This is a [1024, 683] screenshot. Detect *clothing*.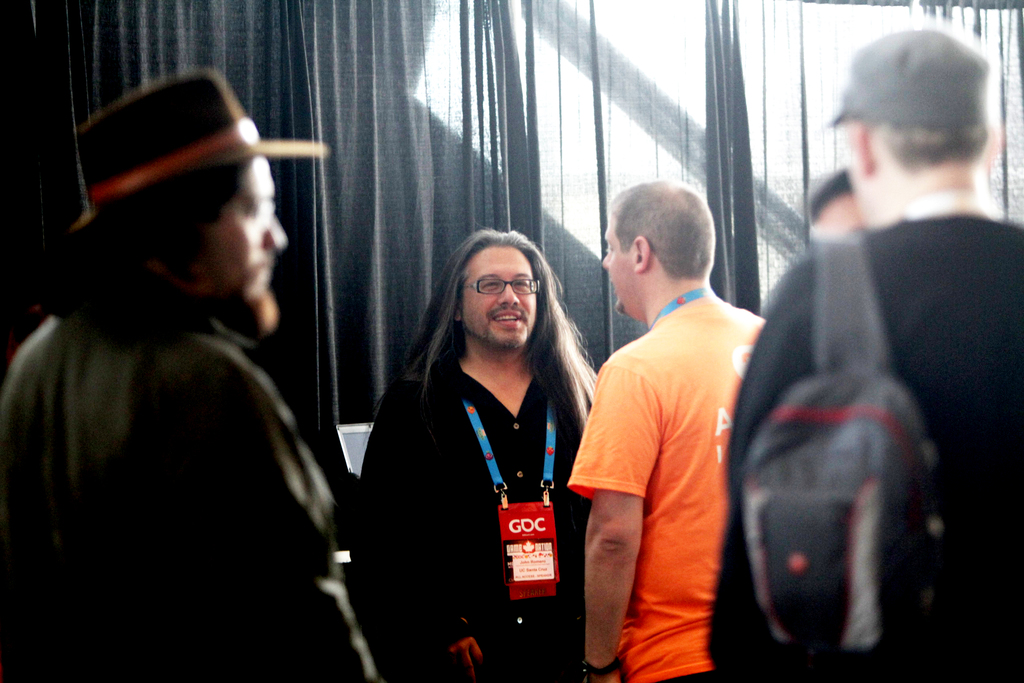
l=566, t=293, r=771, b=682.
